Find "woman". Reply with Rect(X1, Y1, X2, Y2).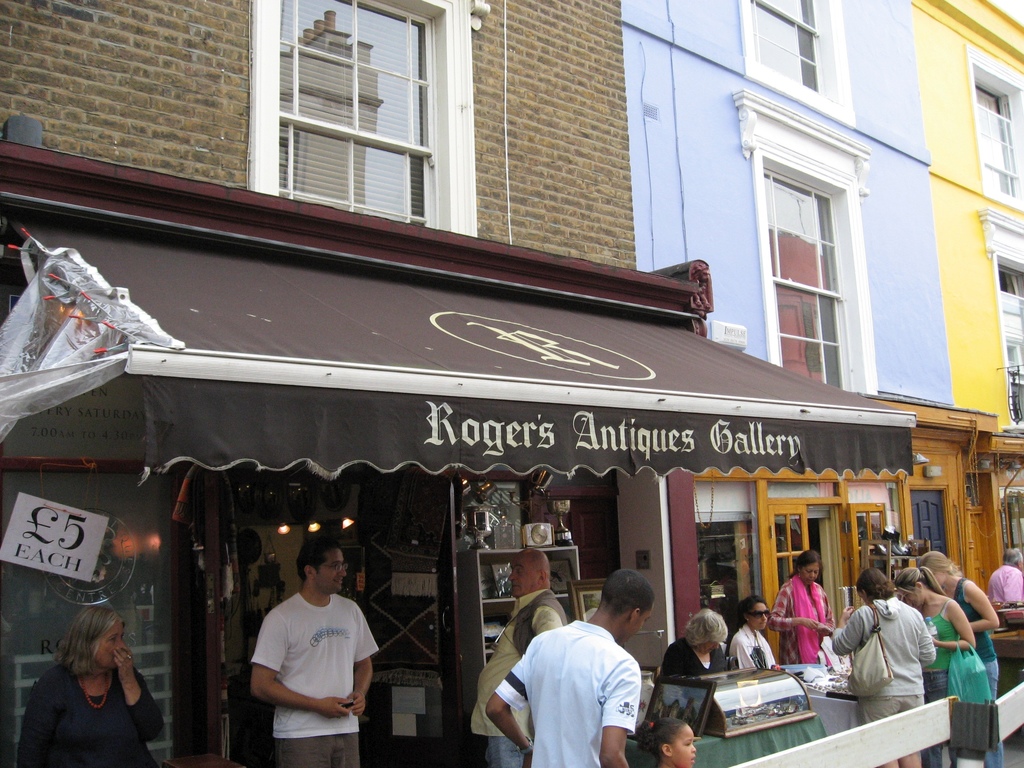
Rect(653, 610, 730, 691).
